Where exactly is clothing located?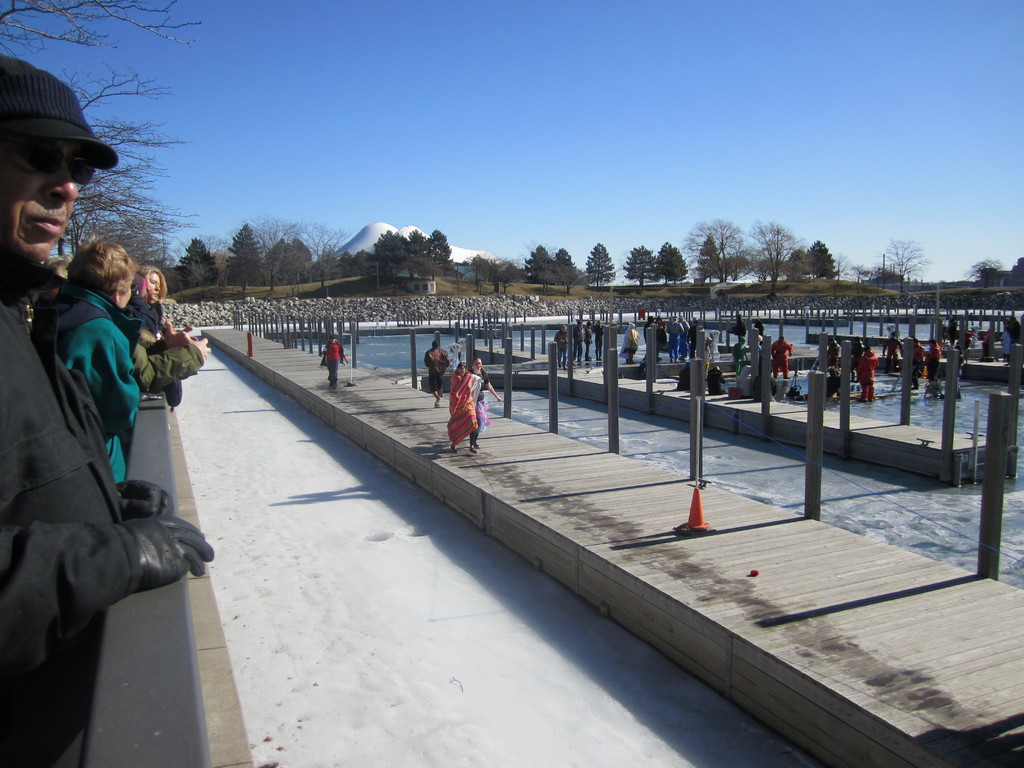
Its bounding box is [1002, 330, 1011, 358].
